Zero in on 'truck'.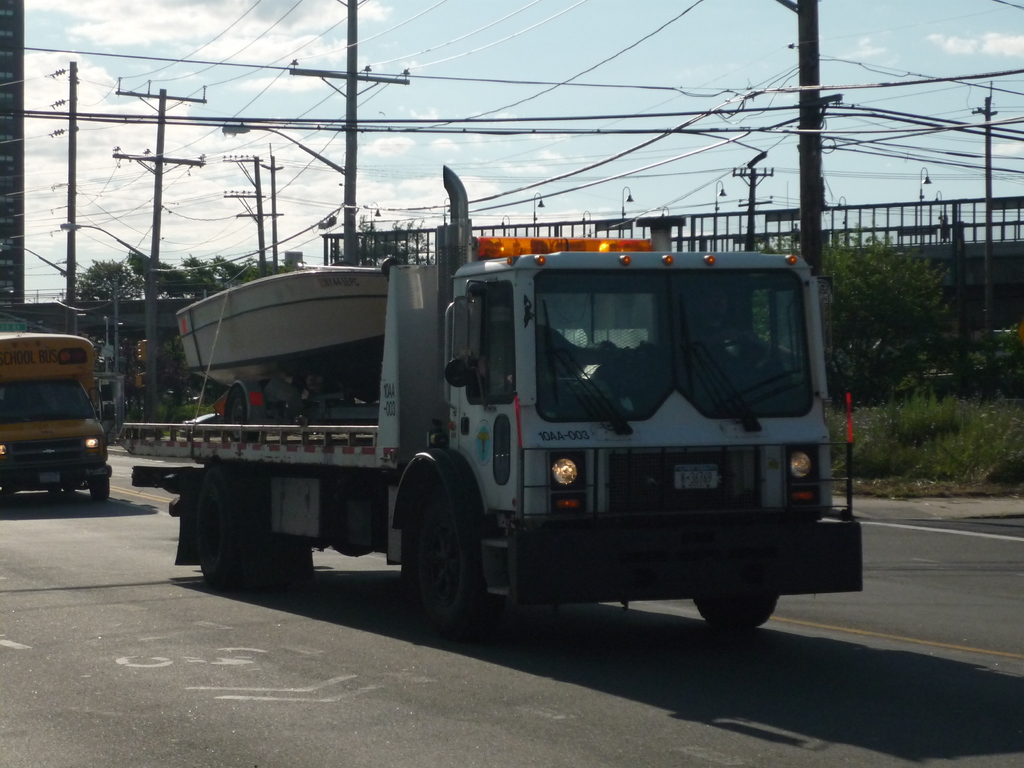
Zeroed in: bbox=(0, 331, 117, 500).
